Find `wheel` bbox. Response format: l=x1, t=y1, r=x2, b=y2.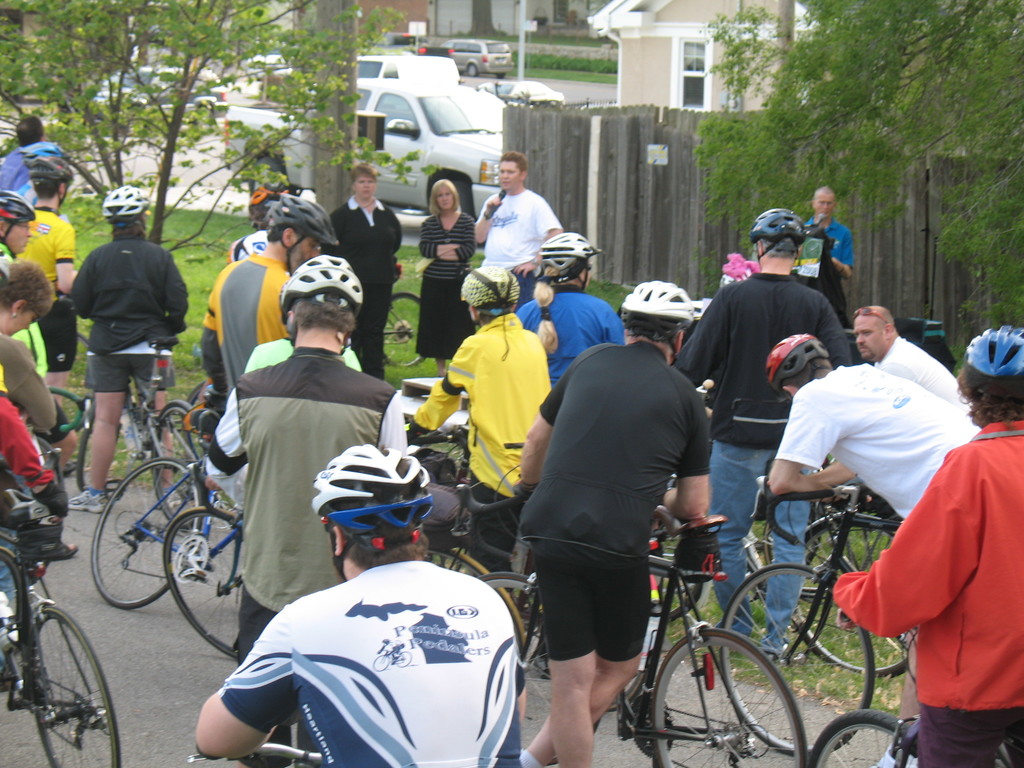
l=385, t=294, r=426, b=369.
